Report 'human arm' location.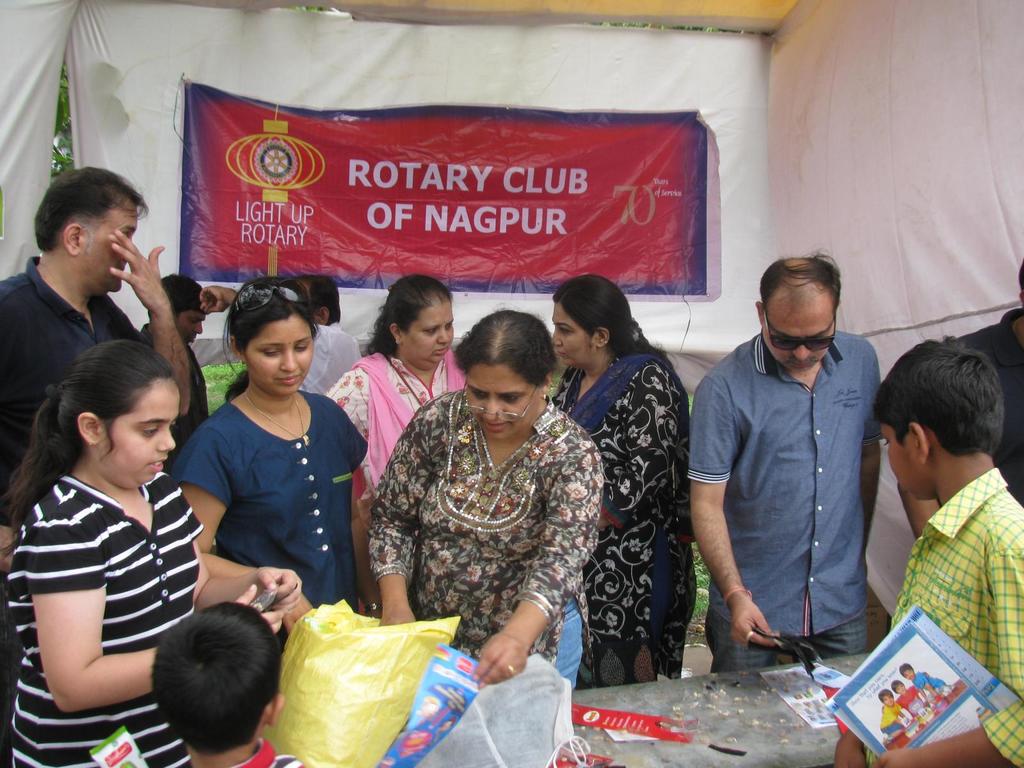
Report: l=365, t=404, r=432, b=627.
